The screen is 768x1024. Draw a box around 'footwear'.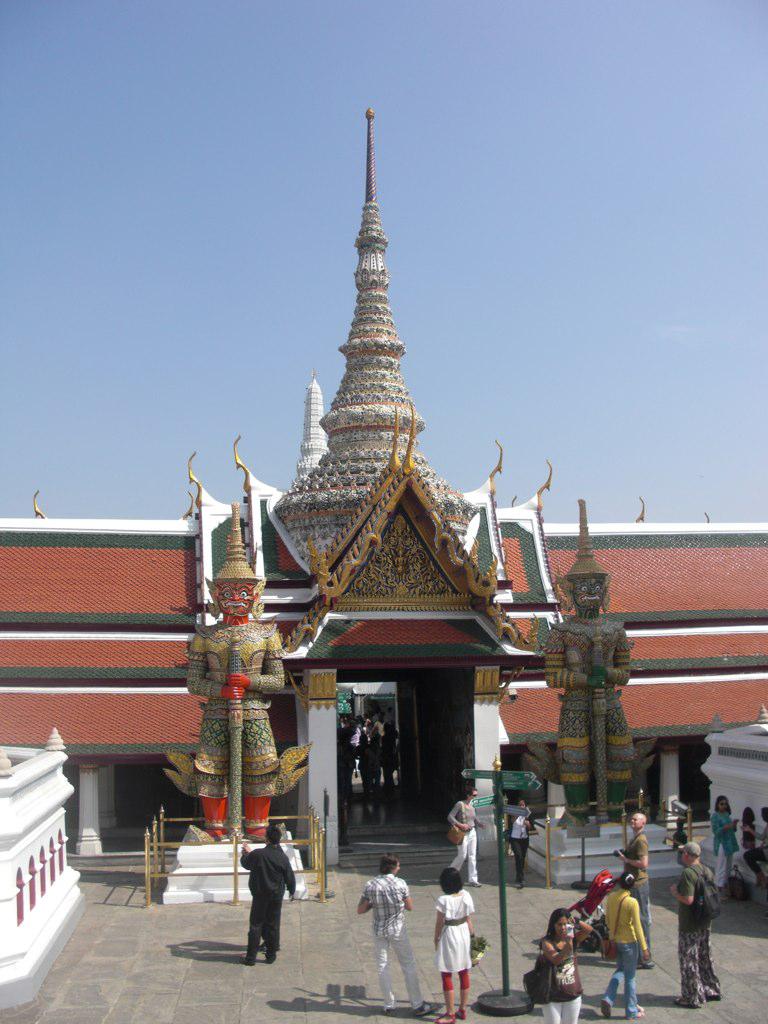
rect(628, 1003, 648, 1021).
